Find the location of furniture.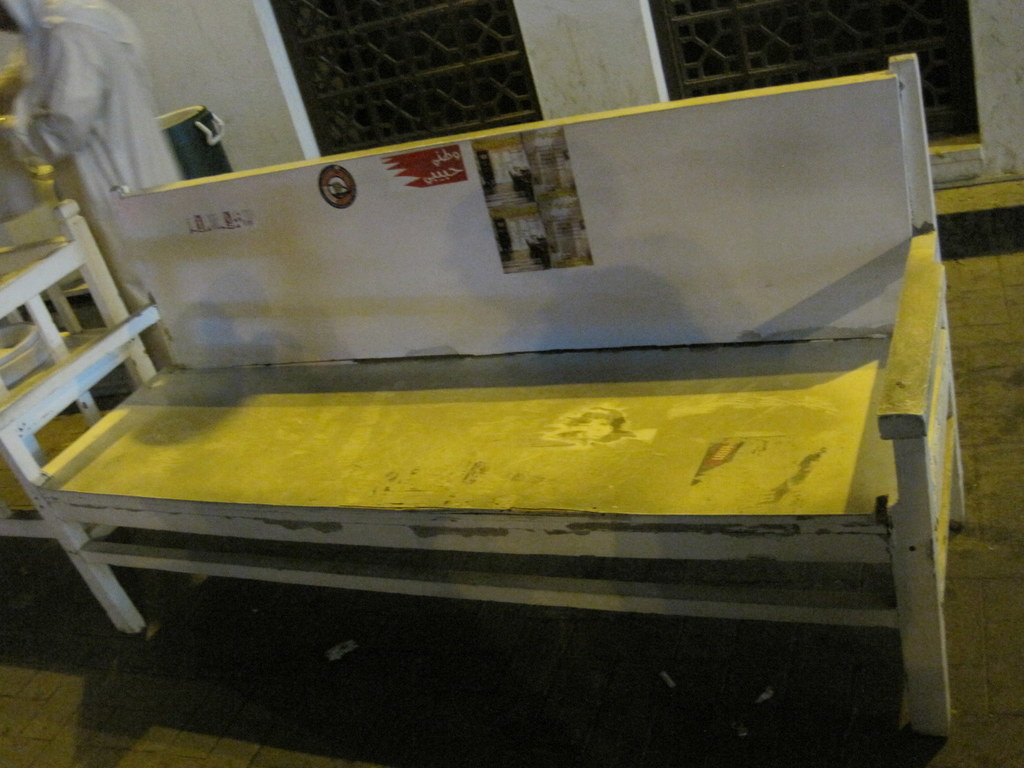
Location: rect(0, 199, 157, 540).
